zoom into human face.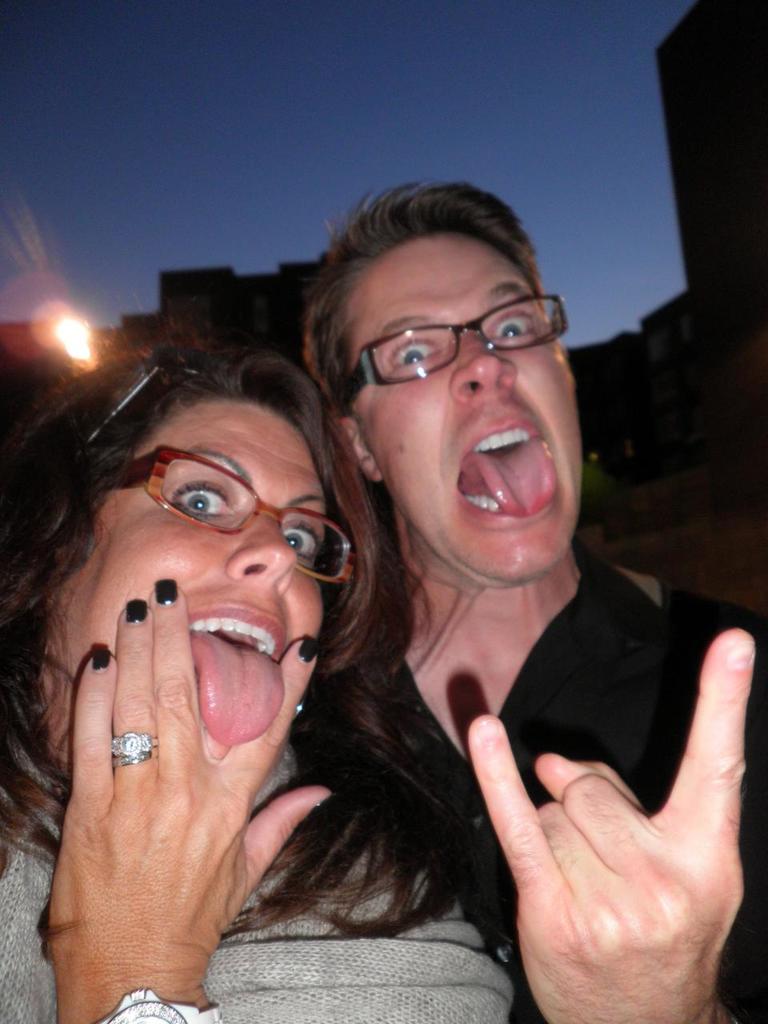
Zoom target: bbox=(330, 248, 586, 598).
